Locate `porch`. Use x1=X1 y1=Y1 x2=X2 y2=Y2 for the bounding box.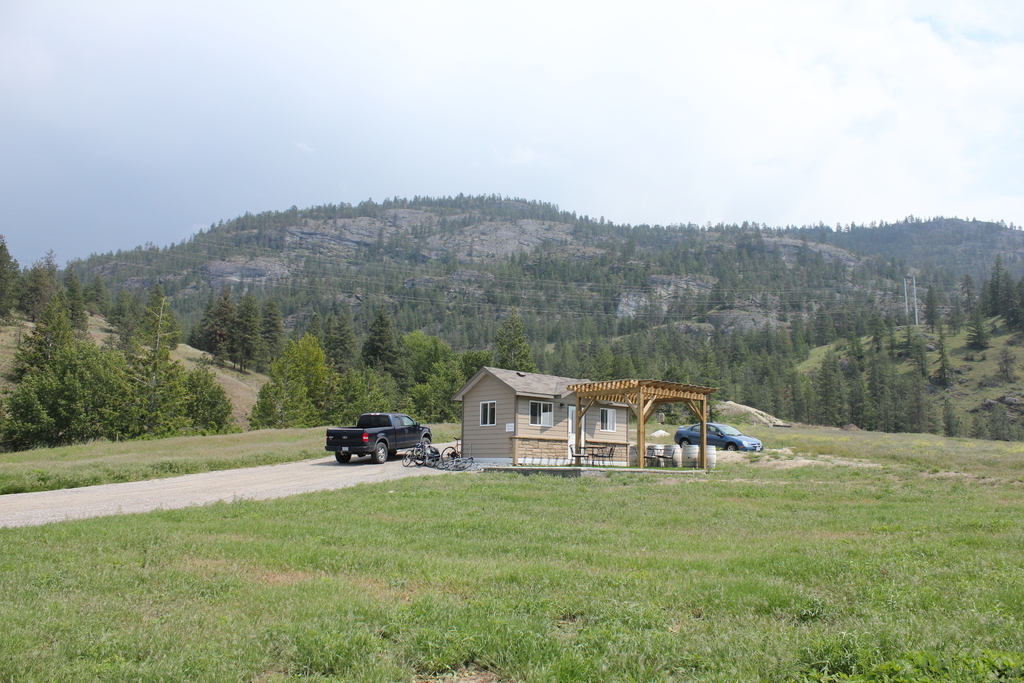
x1=483 y1=463 x2=722 y2=476.
